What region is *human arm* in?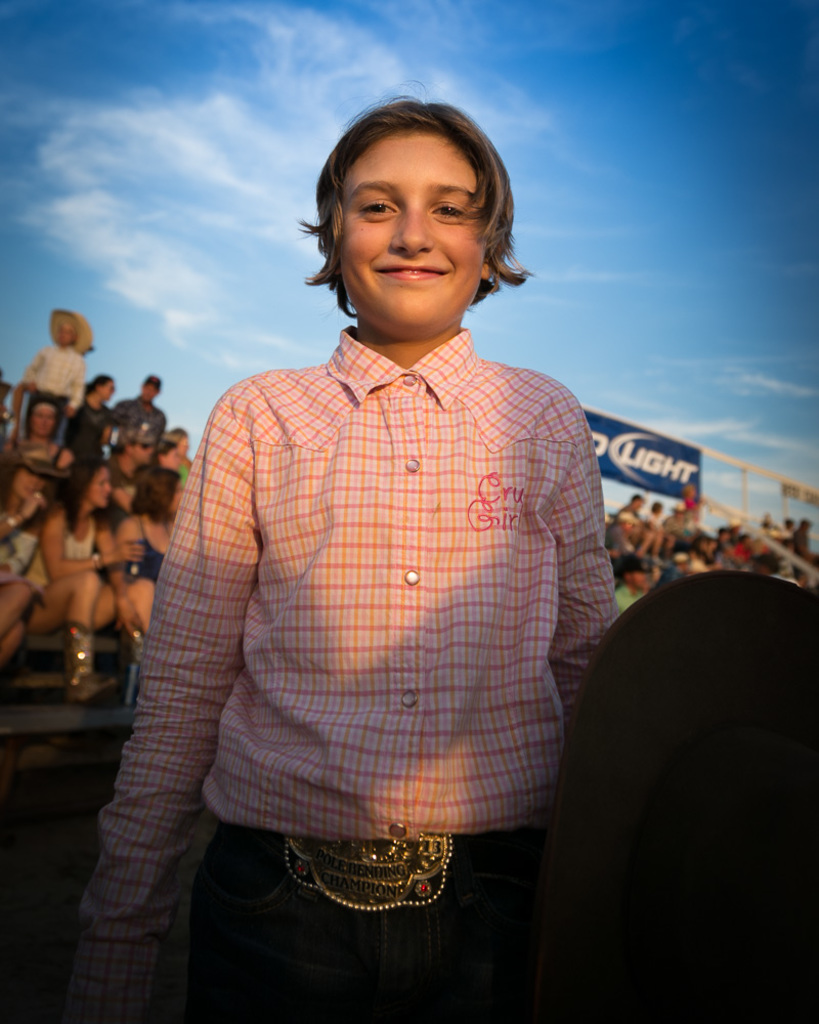
61, 357, 86, 418.
